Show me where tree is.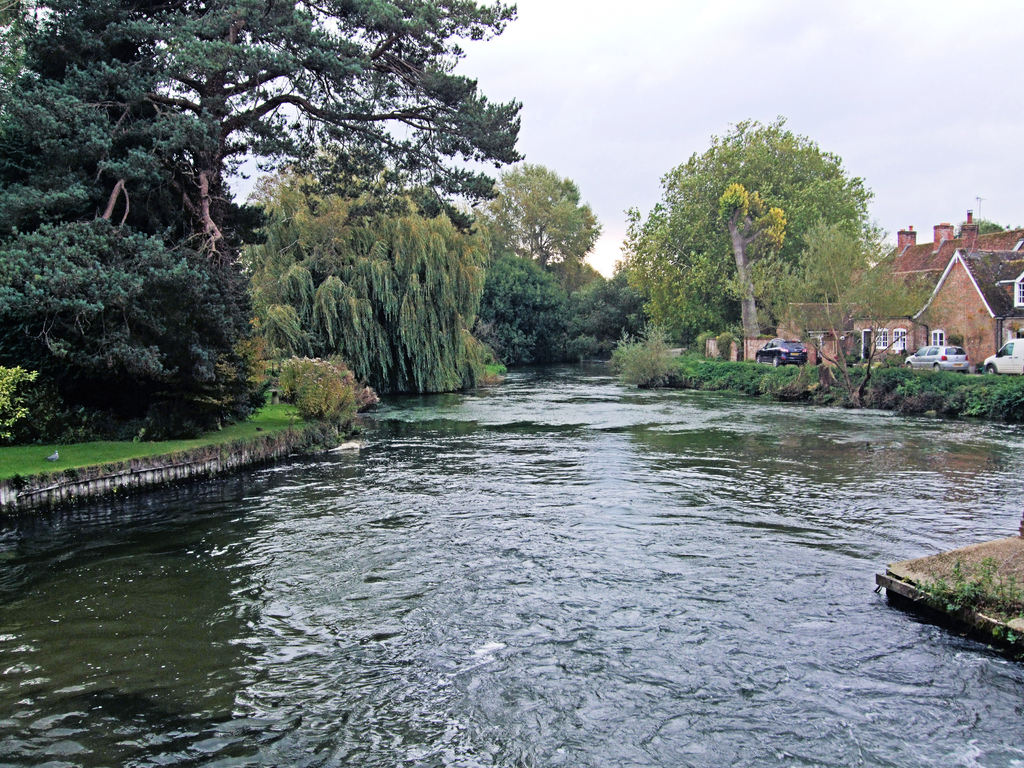
tree is at rect(975, 217, 1001, 237).
